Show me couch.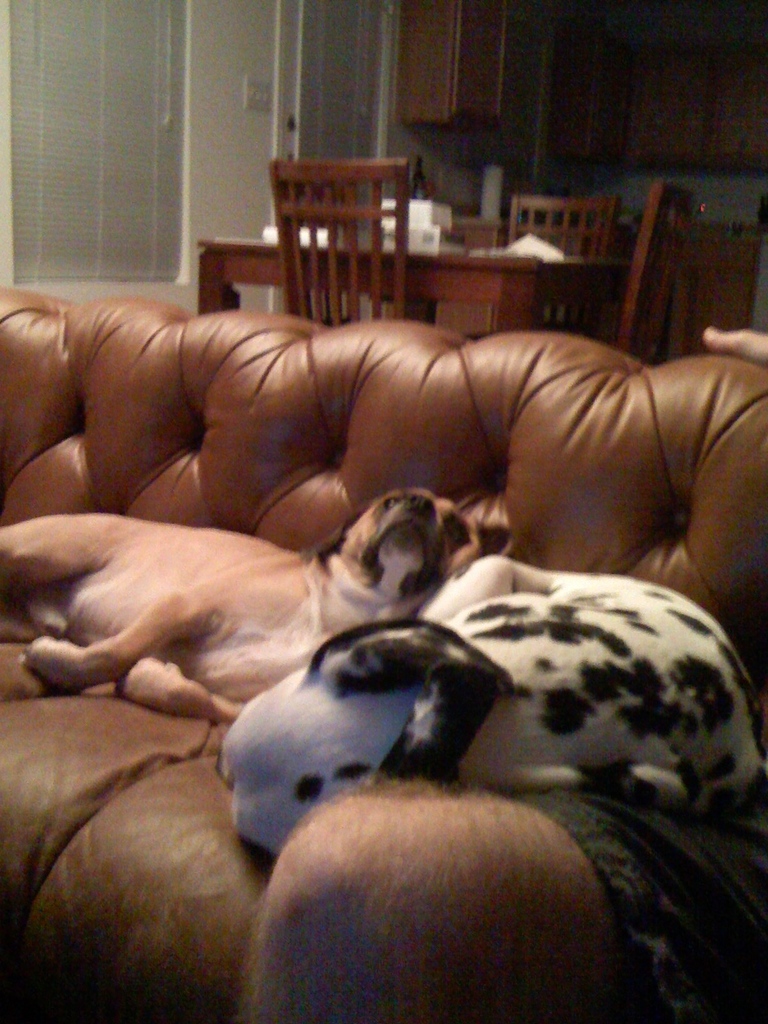
couch is here: pyautogui.locateOnScreen(0, 288, 767, 1023).
